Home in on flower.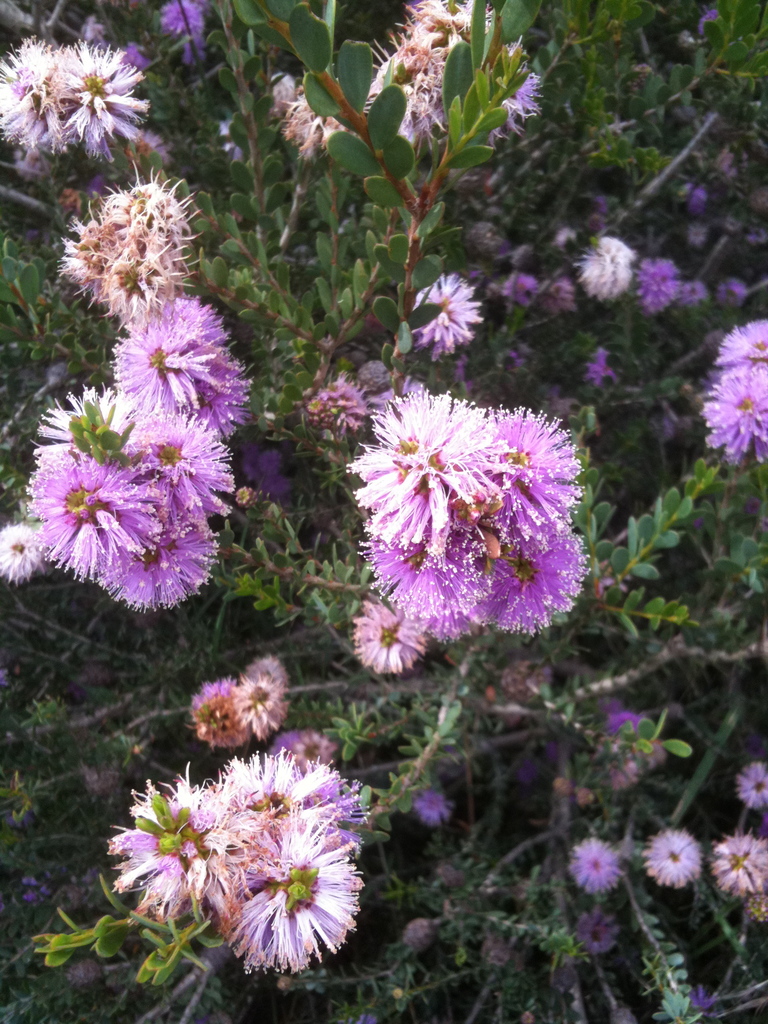
Homed in at box(179, 676, 240, 755).
